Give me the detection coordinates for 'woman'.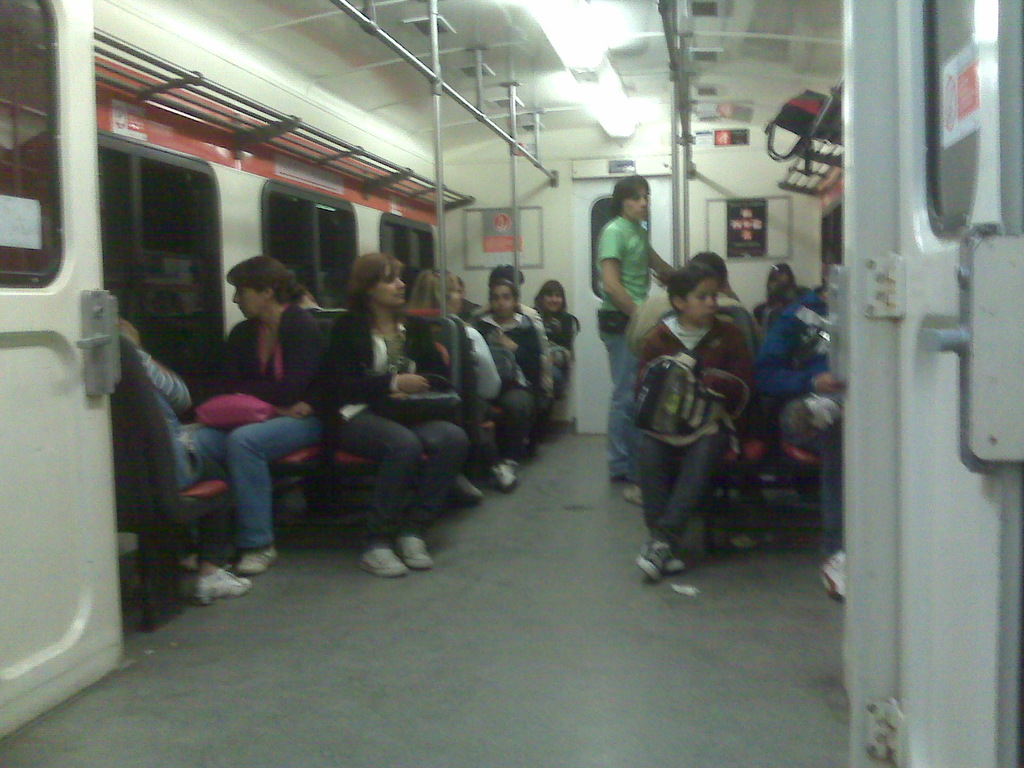
[472, 282, 556, 489].
